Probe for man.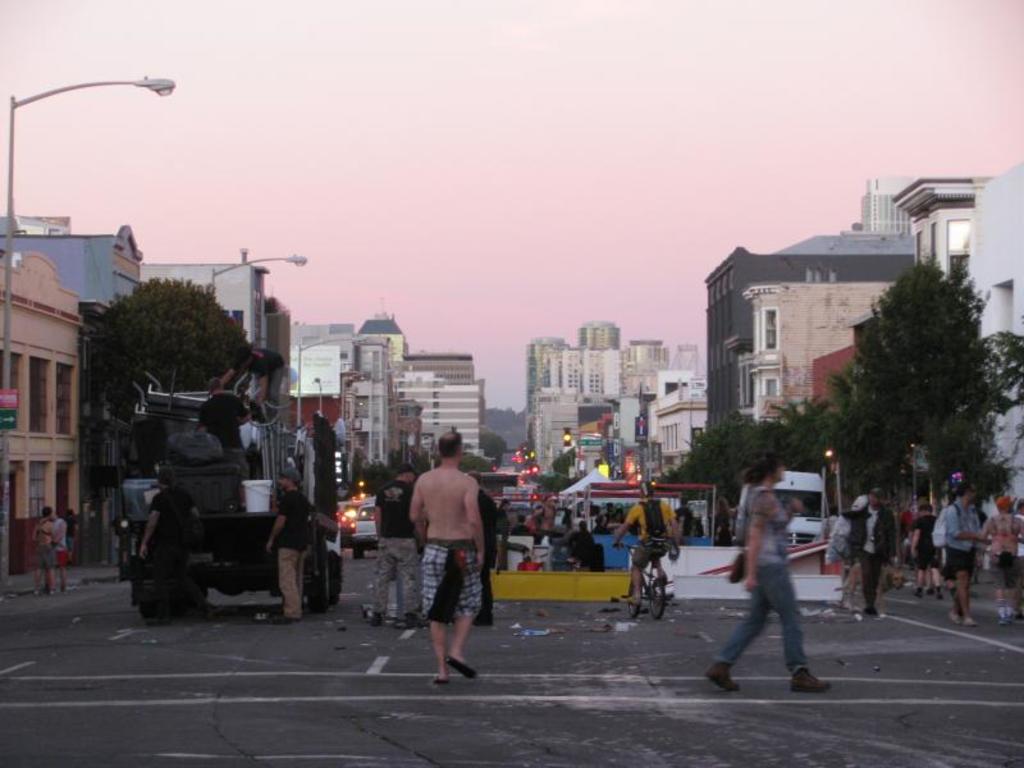
Probe result: bbox=(124, 453, 207, 628).
